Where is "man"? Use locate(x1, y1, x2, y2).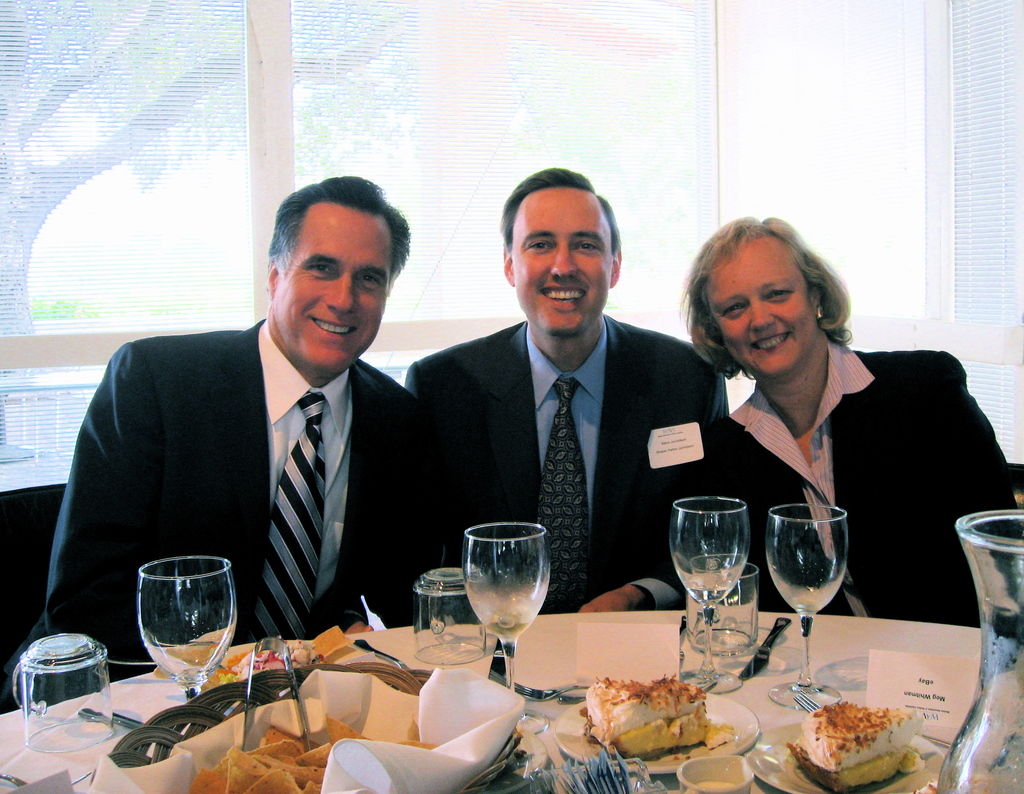
locate(39, 162, 450, 675).
